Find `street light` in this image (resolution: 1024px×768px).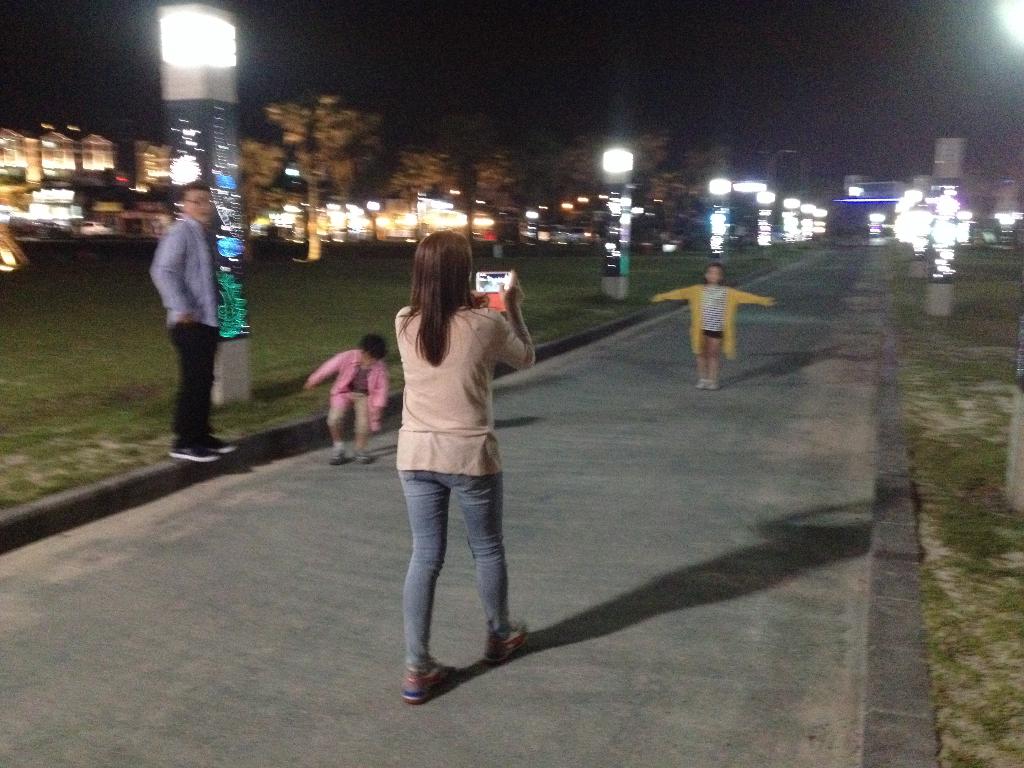
Rect(159, 0, 244, 397).
